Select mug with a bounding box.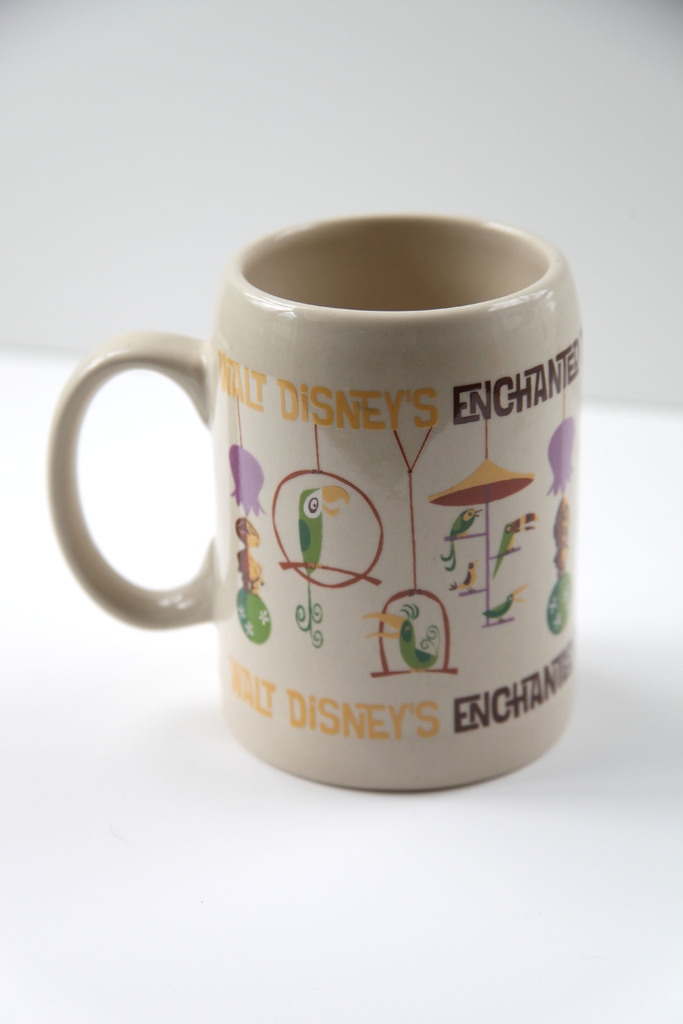
region(44, 212, 580, 797).
